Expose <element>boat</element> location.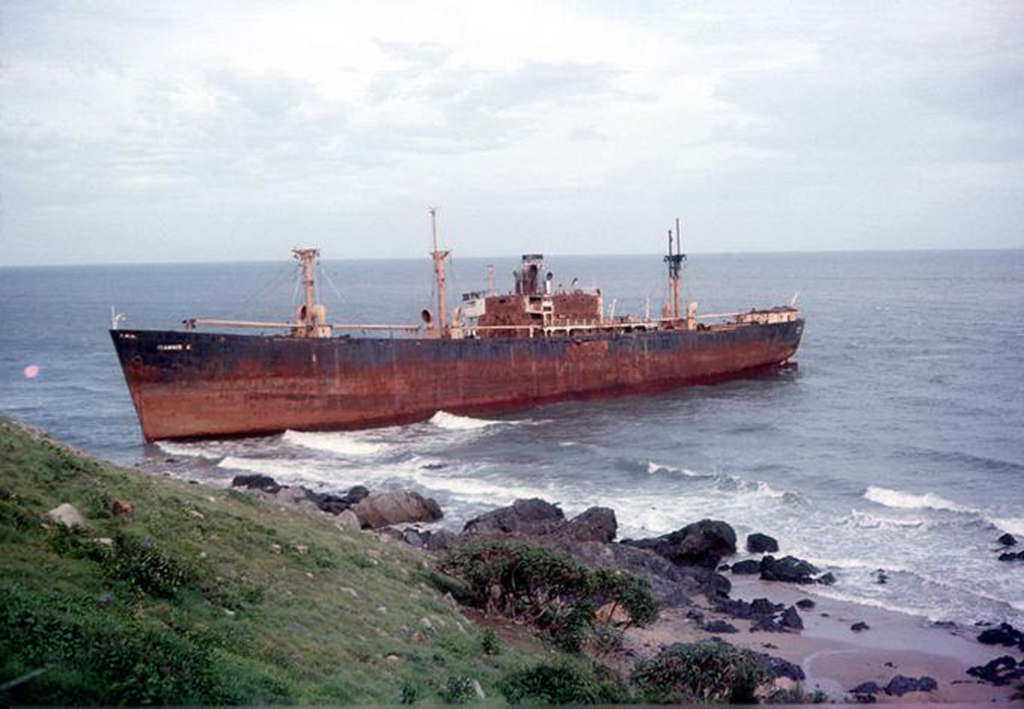
Exposed at region(104, 220, 879, 424).
